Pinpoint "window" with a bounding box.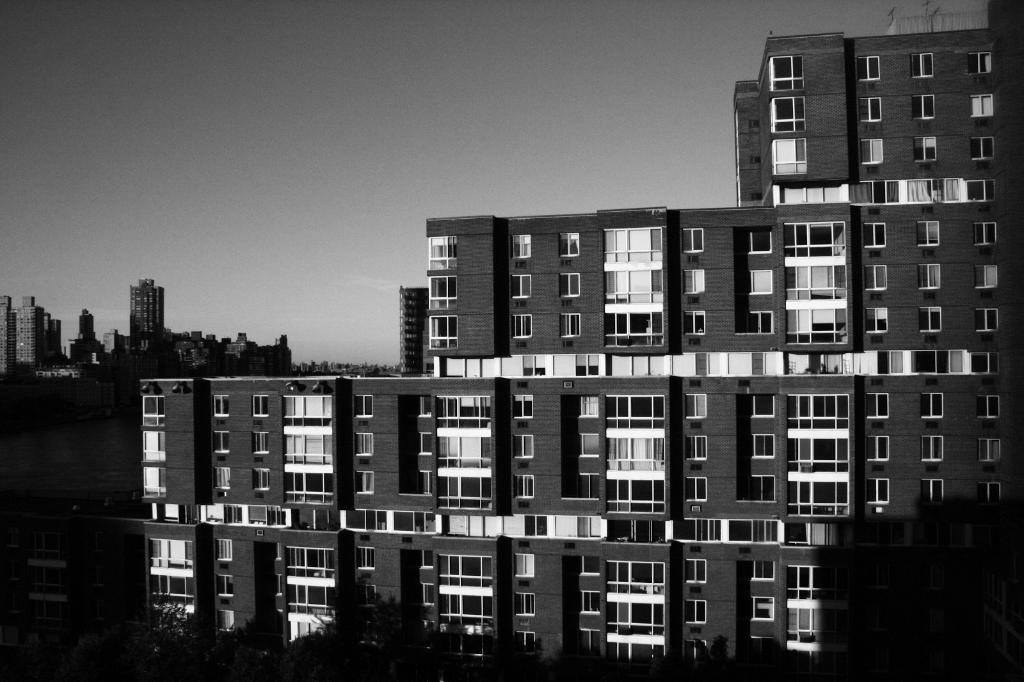
left=511, top=316, right=532, bottom=338.
